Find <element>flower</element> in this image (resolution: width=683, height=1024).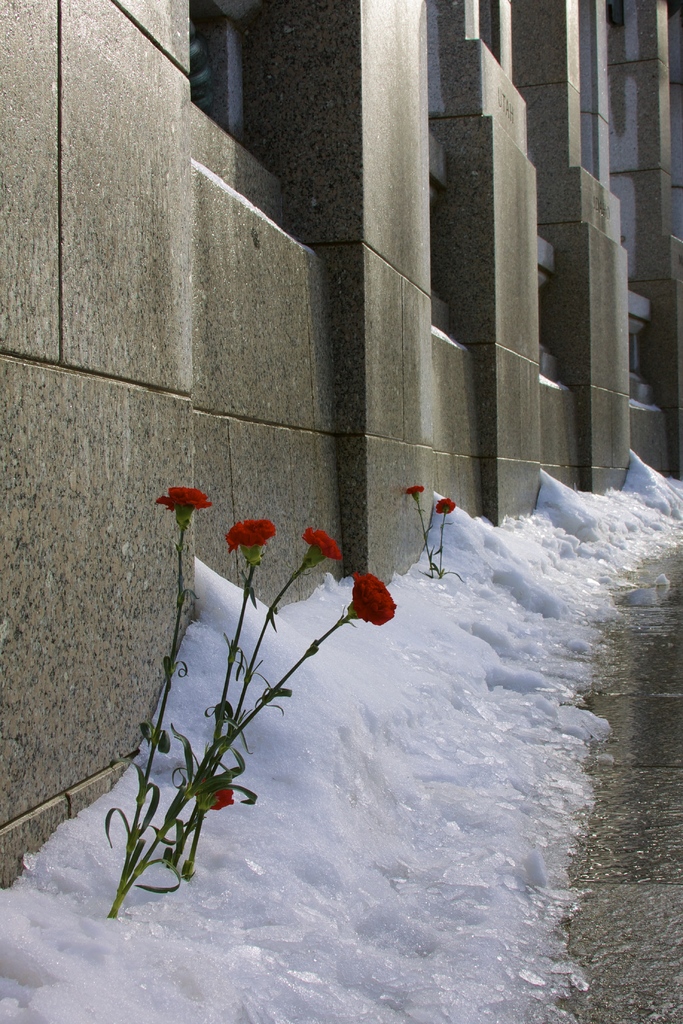
locate(222, 516, 275, 556).
